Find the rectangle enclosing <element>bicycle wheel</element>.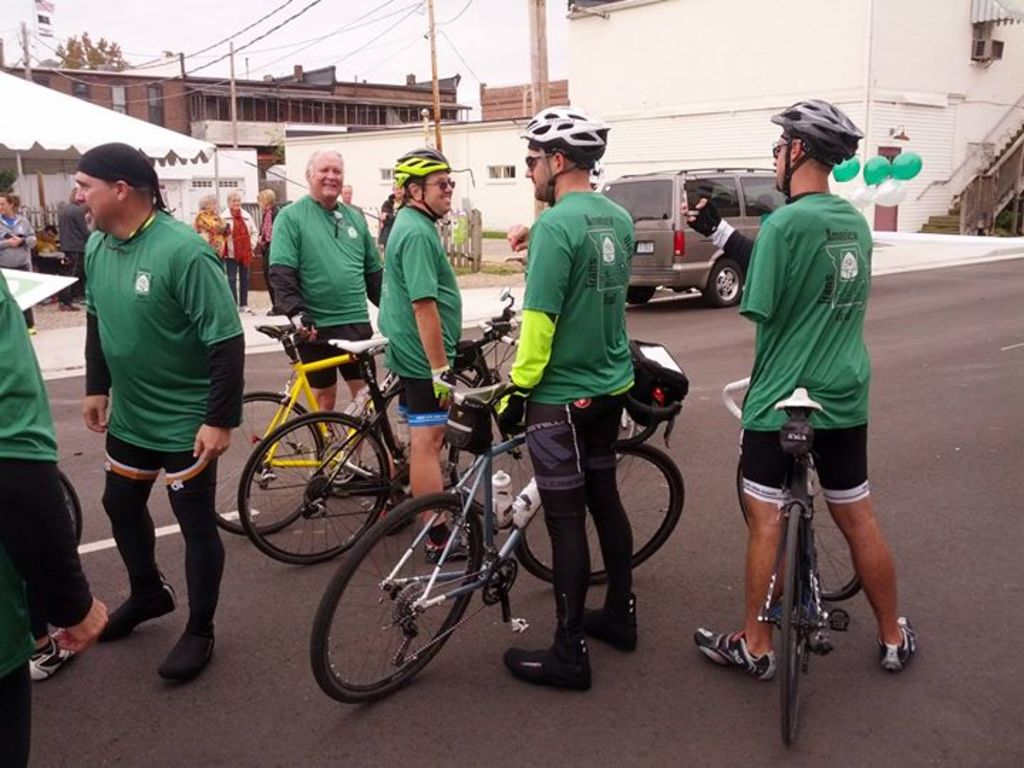
bbox=(316, 502, 485, 713).
